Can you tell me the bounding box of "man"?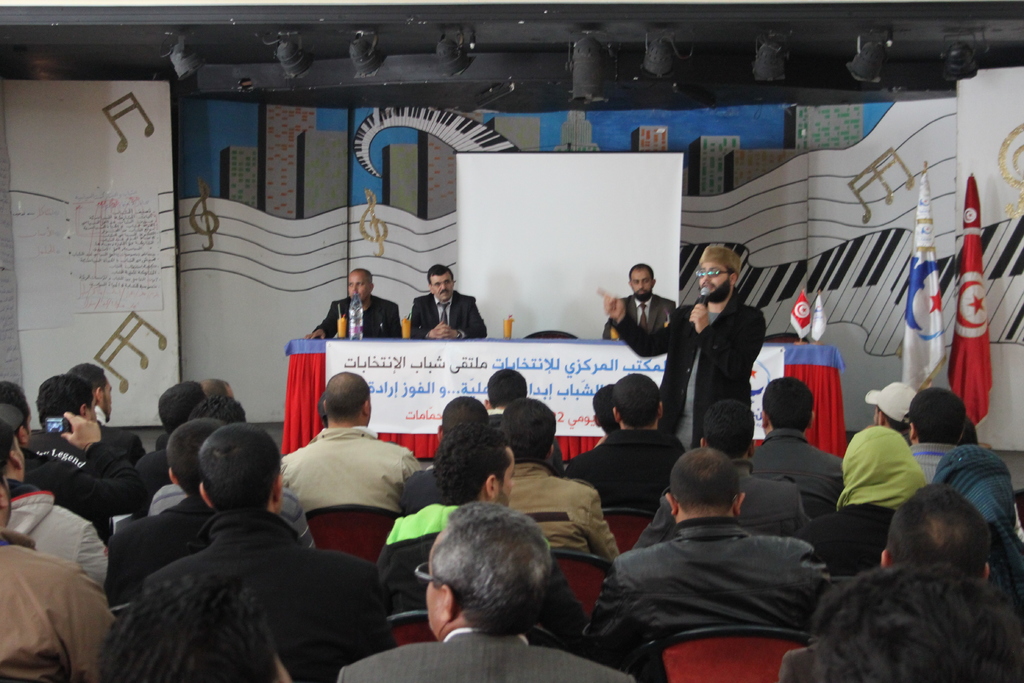
select_region(739, 374, 844, 520).
